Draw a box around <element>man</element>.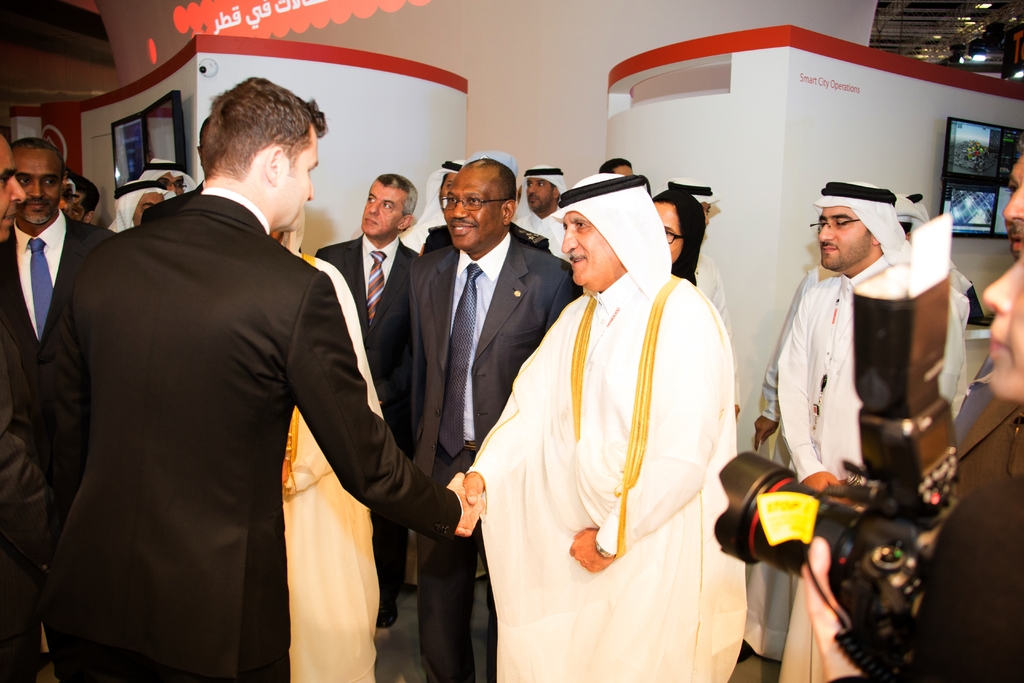
(511, 165, 570, 261).
